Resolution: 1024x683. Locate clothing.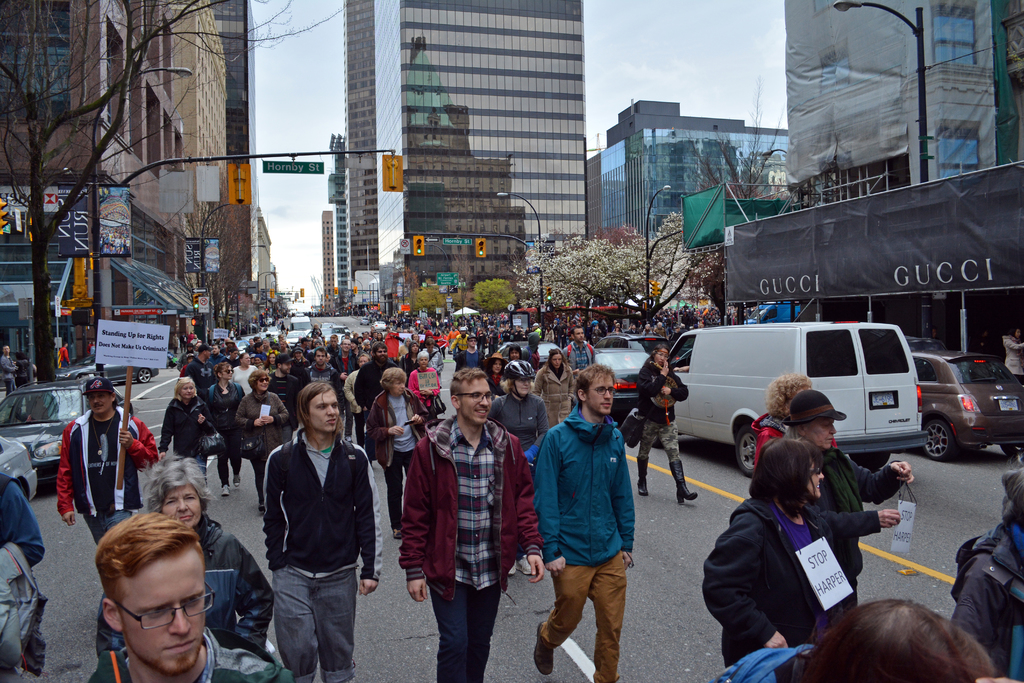
797, 441, 899, 604.
